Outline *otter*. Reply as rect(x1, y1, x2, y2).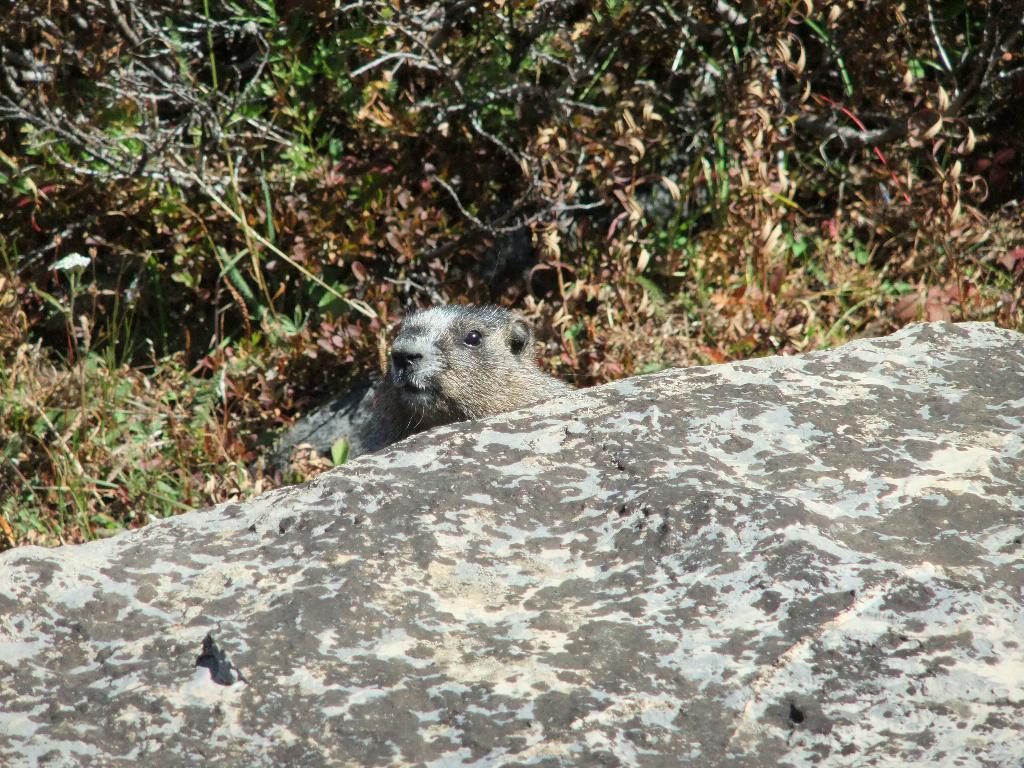
rect(367, 291, 560, 452).
